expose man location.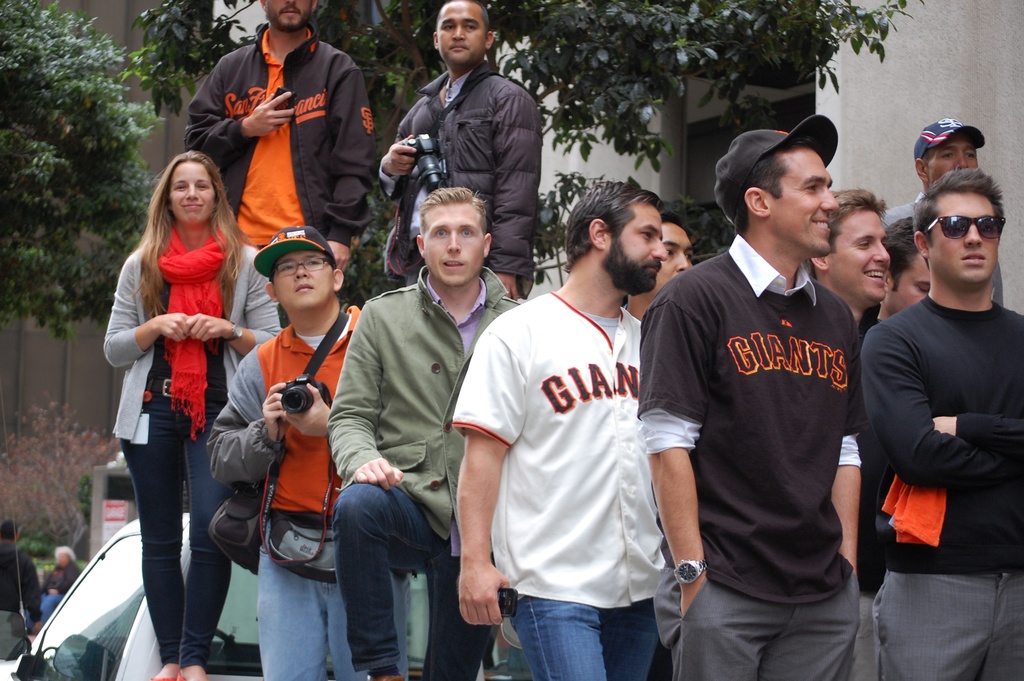
Exposed at BBox(184, 0, 378, 326).
